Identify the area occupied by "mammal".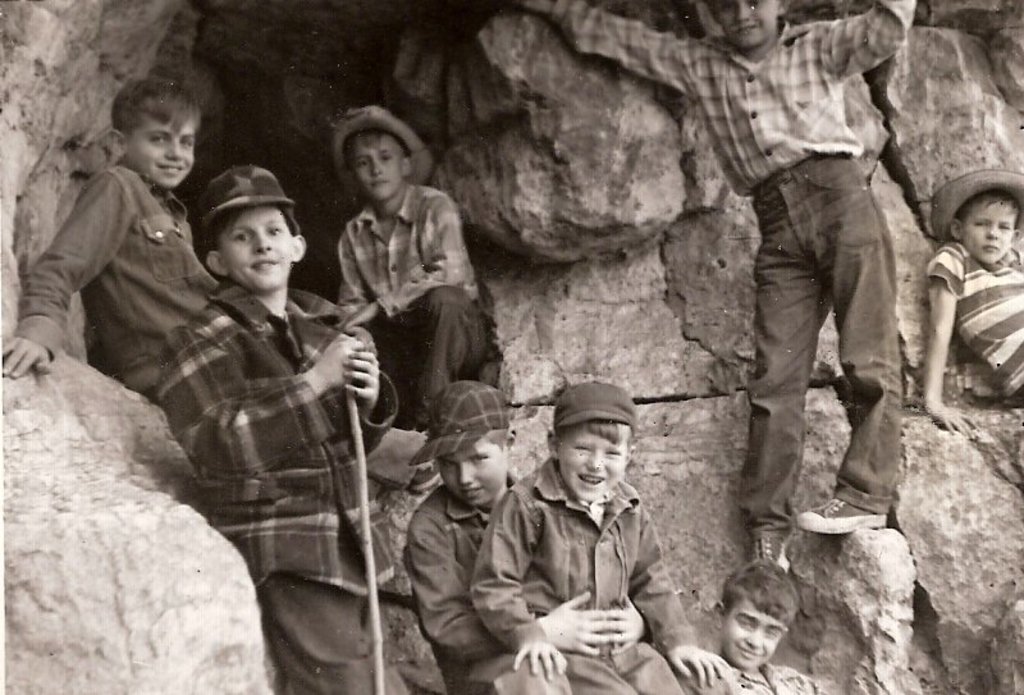
Area: box=[0, 73, 225, 401].
